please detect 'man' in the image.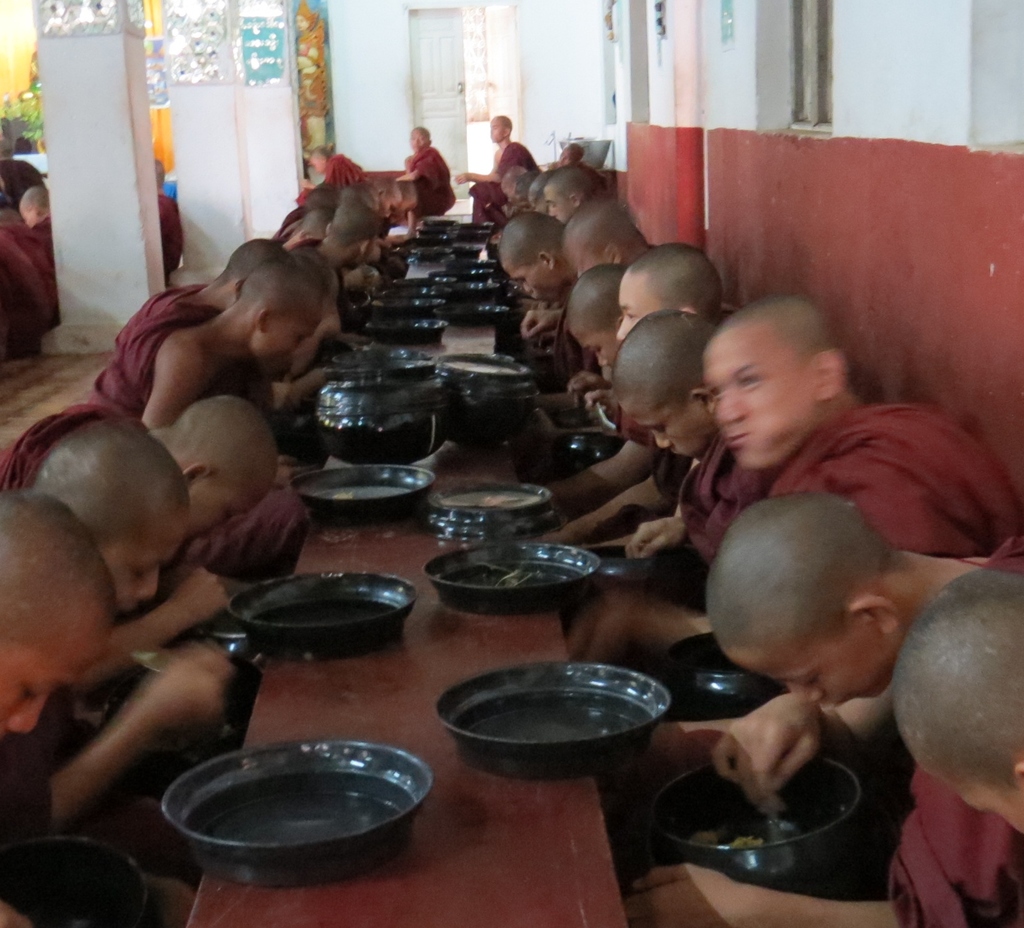
[left=343, top=181, right=402, bottom=211].
